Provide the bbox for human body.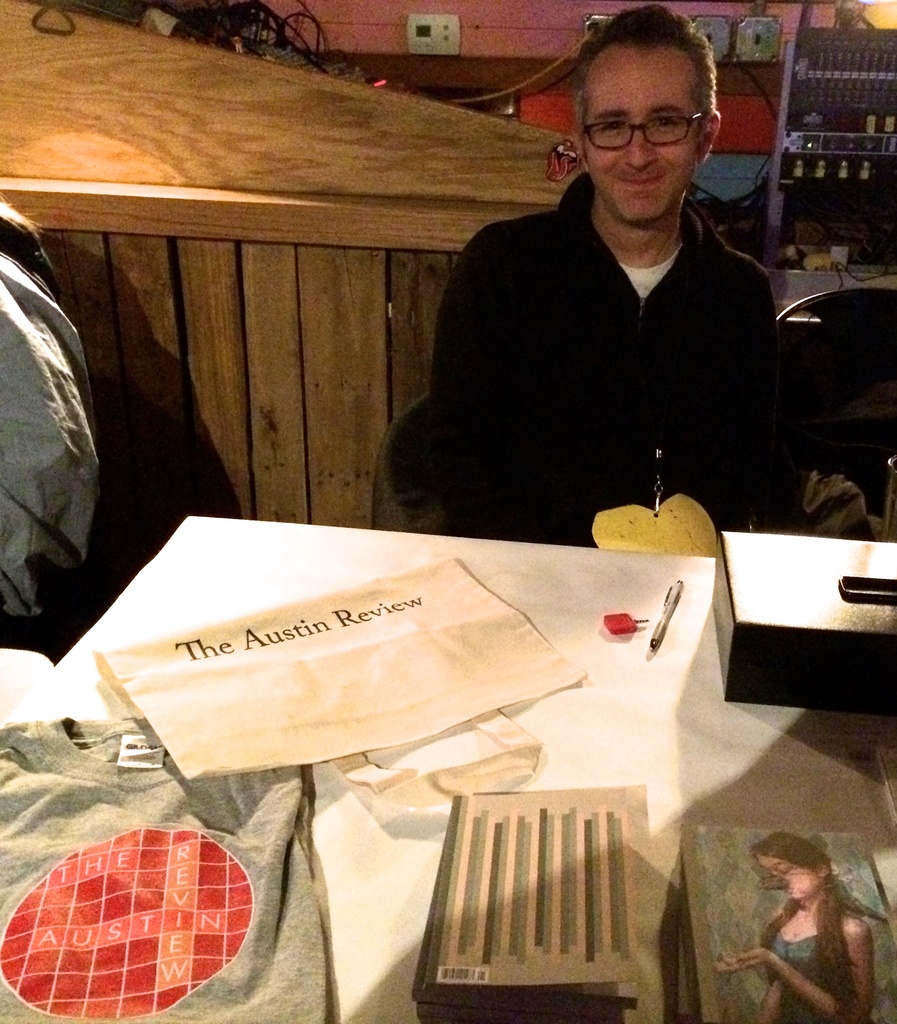
left=0, top=204, right=90, bottom=652.
